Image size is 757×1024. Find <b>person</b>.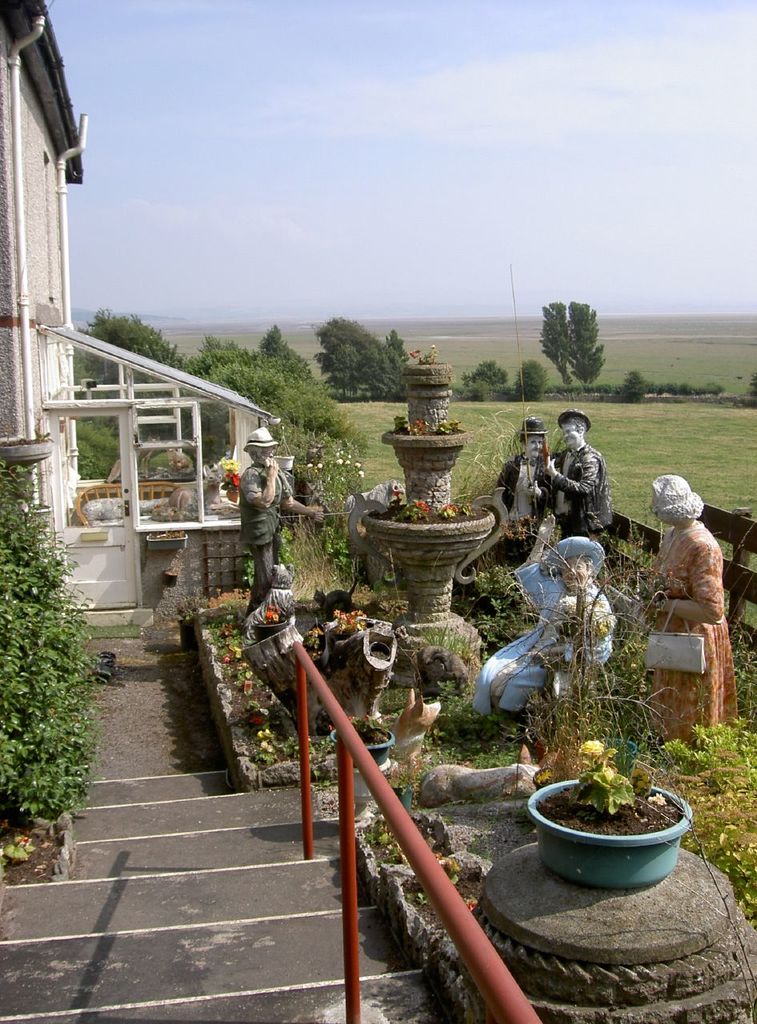
bbox=[483, 526, 624, 702].
